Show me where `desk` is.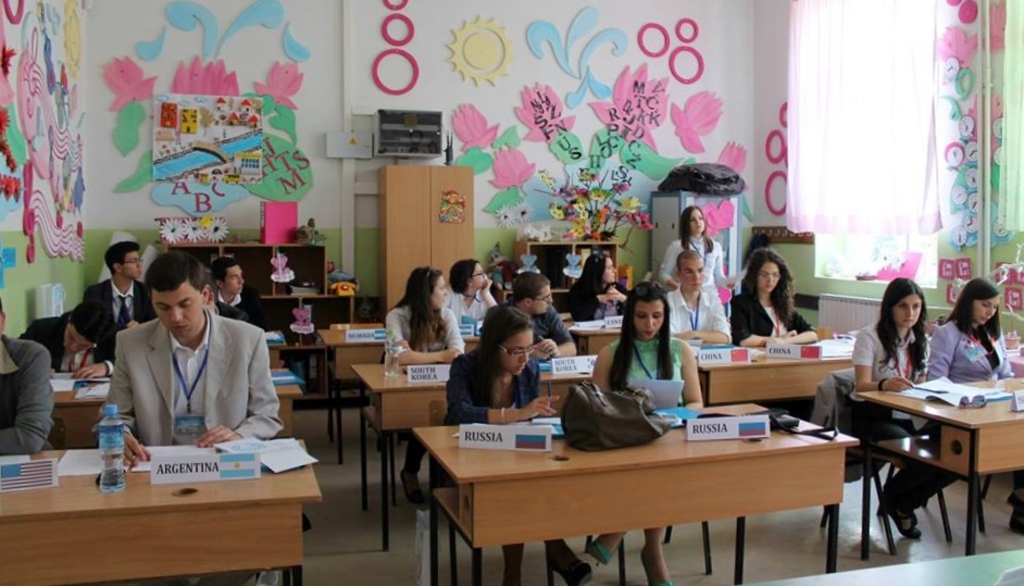
`desk` is at 502 239 628 314.
